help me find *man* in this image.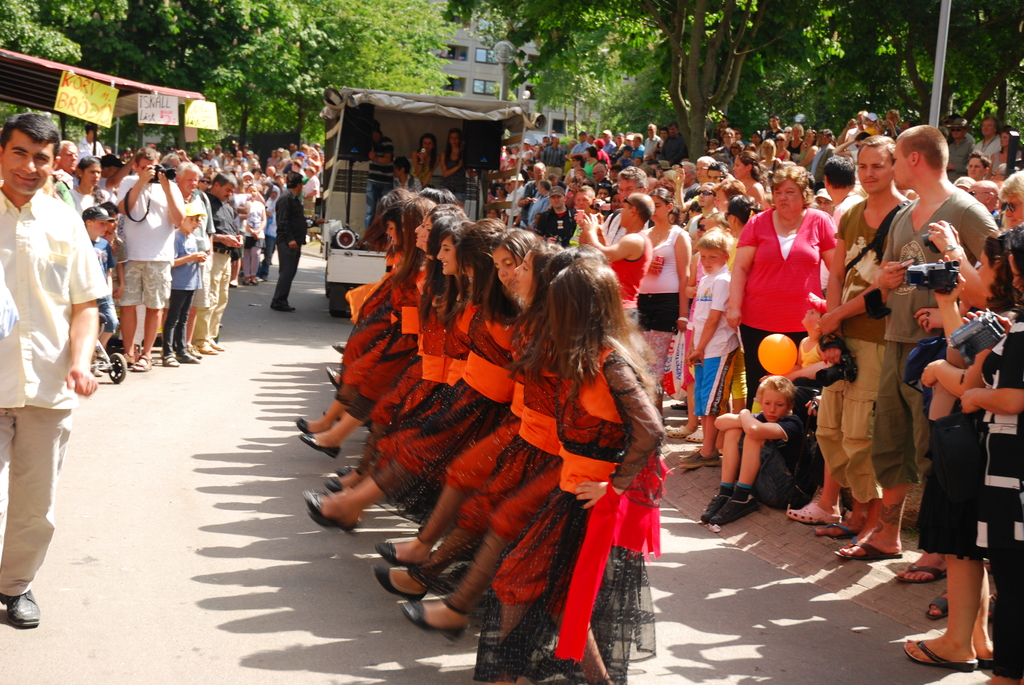
Found it: x1=531, y1=185, x2=576, y2=264.
